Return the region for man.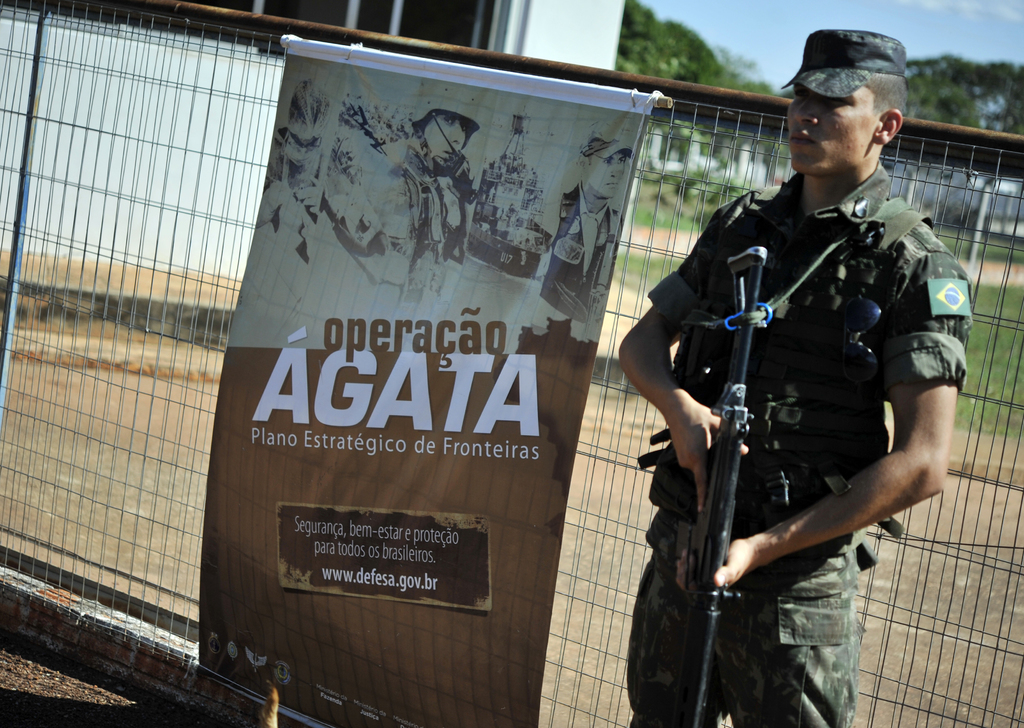
box=[400, 81, 477, 349].
